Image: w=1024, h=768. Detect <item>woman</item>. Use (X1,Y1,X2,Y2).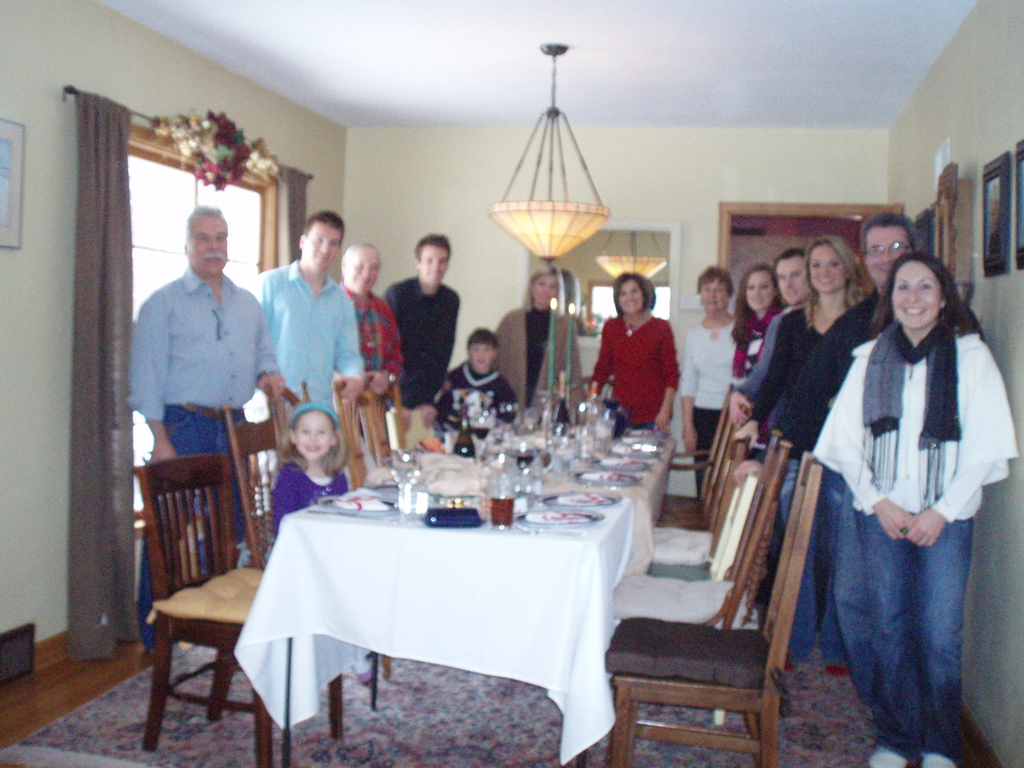
(664,272,745,496).
